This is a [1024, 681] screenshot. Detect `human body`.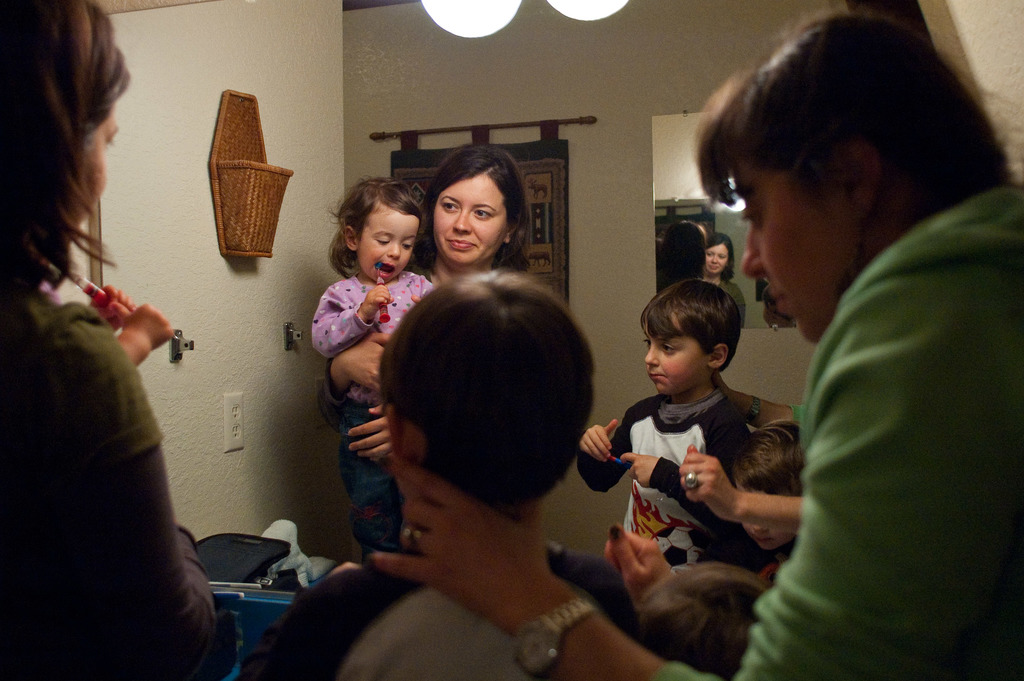
bbox(312, 254, 492, 464).
